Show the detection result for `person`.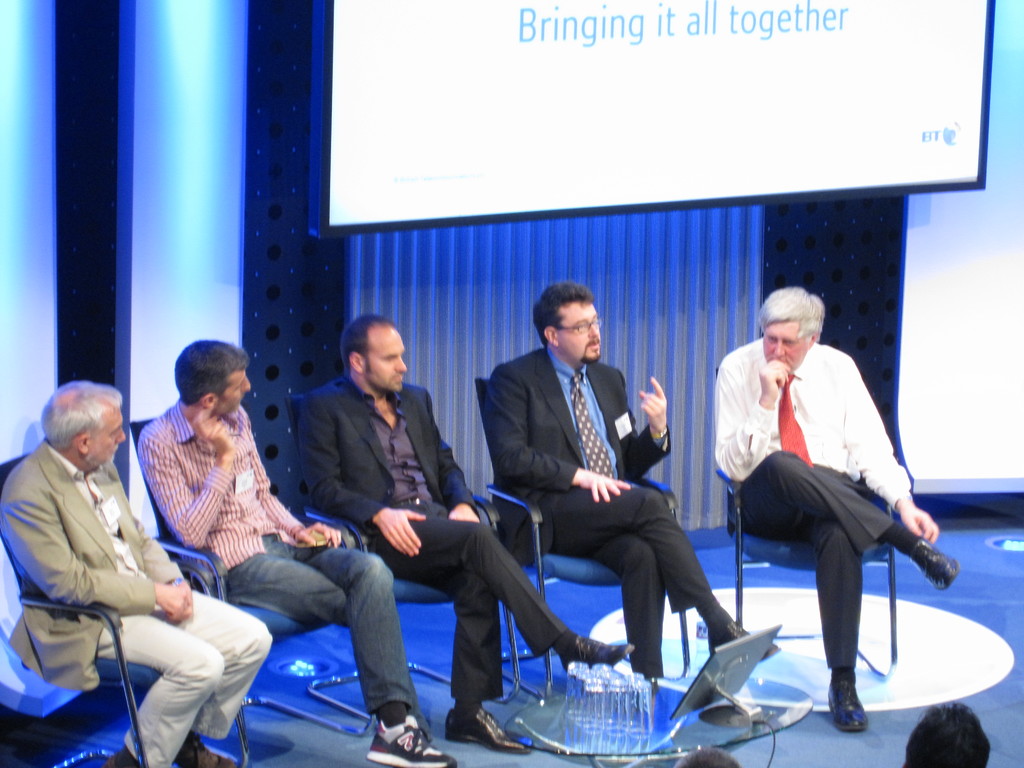
(725, 269, 932, 738).
